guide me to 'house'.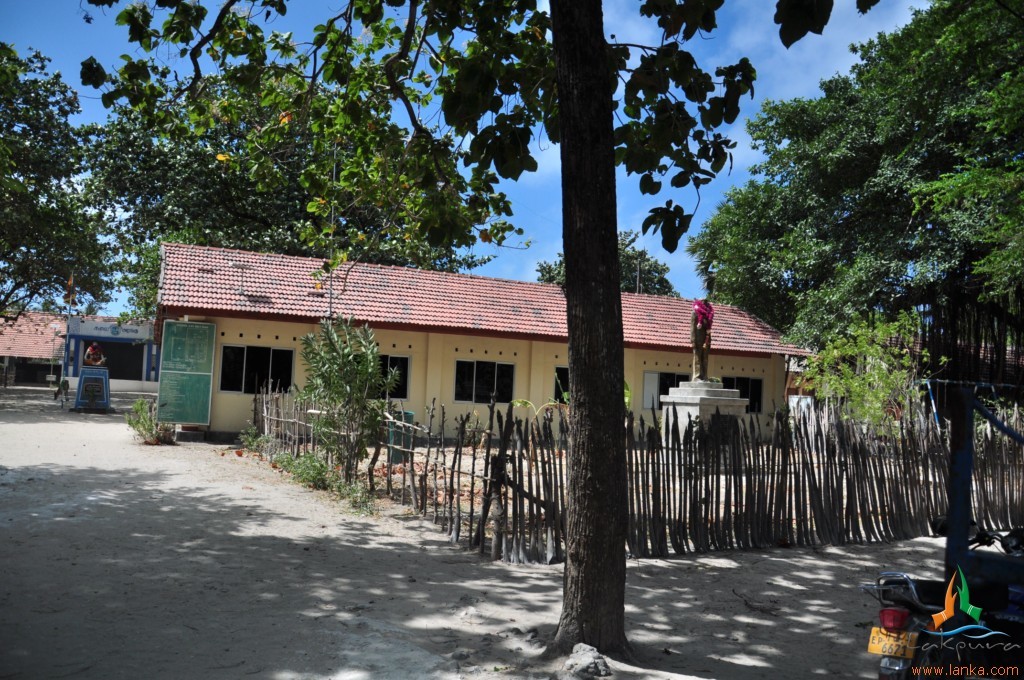
Guidance: 0 300 67 400.
